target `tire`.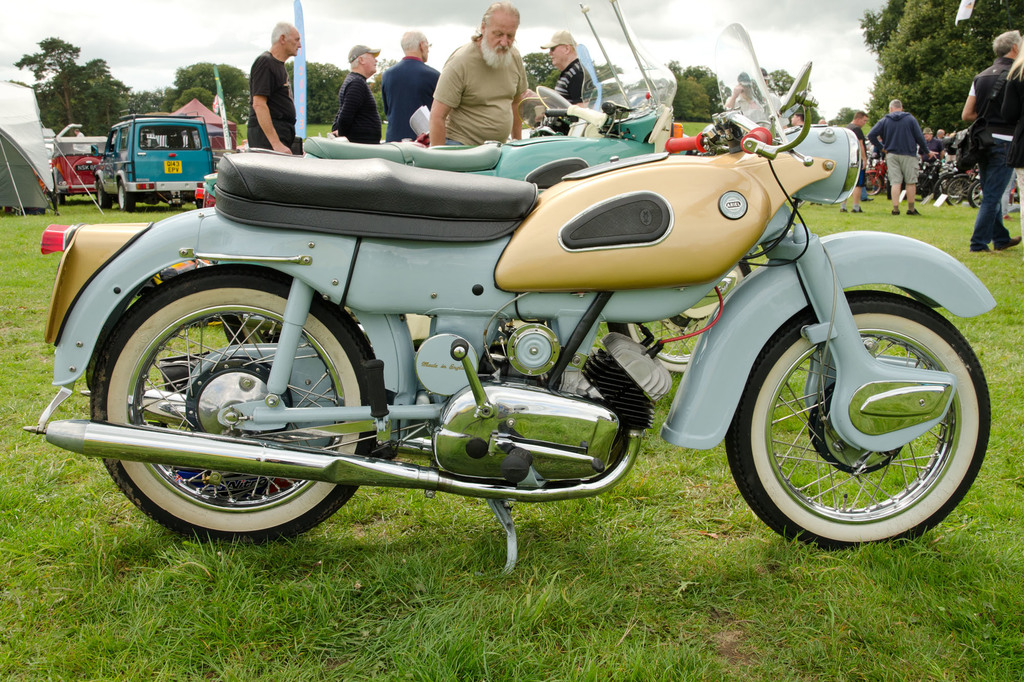
Target region: Rect(967, 180, 988, 208).
